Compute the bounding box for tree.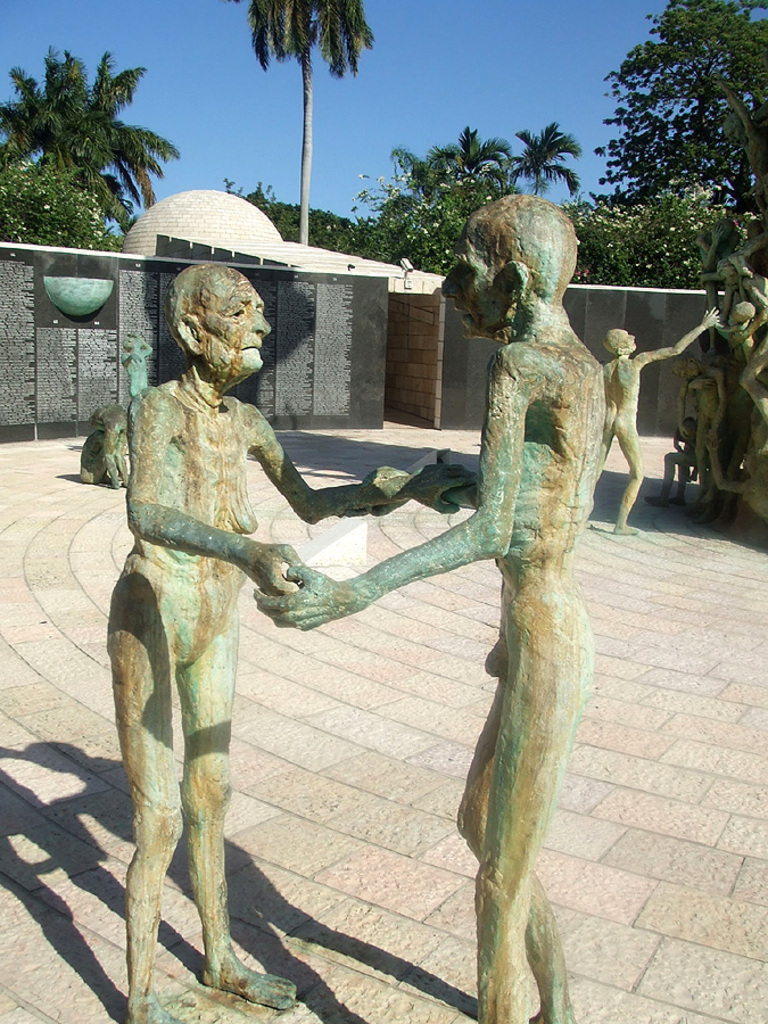
rect(14, 32, 175, 238).
